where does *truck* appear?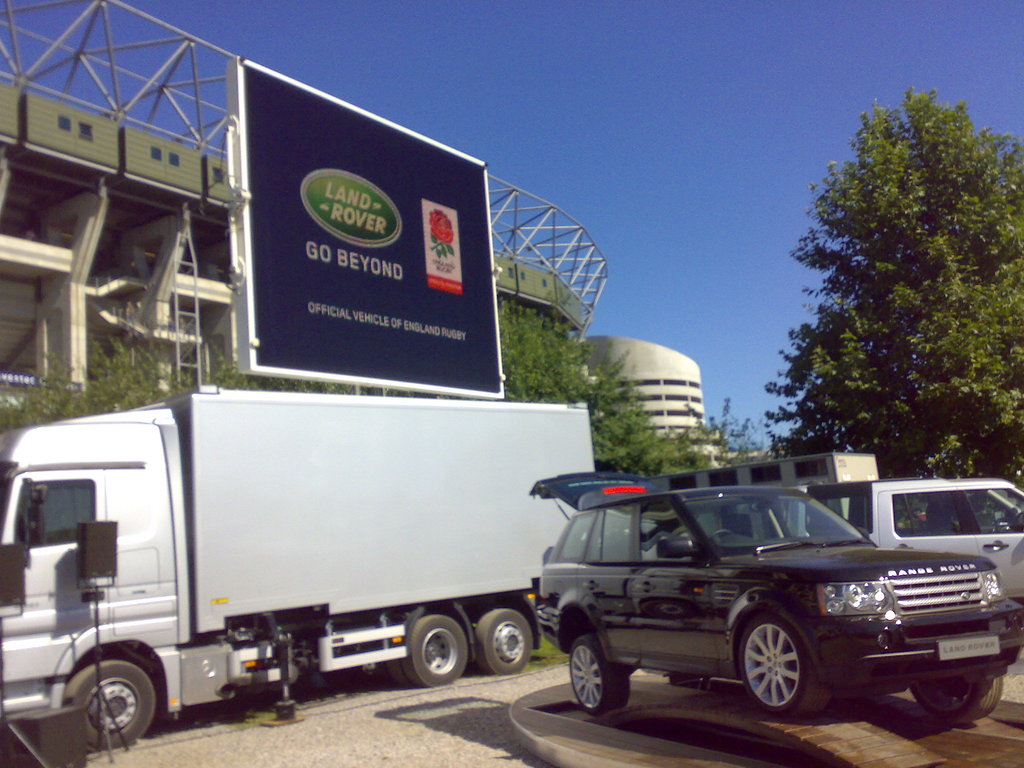
Appears at {"x1": 17, "y1": 374, "x2": 630, "y2": 742}.
